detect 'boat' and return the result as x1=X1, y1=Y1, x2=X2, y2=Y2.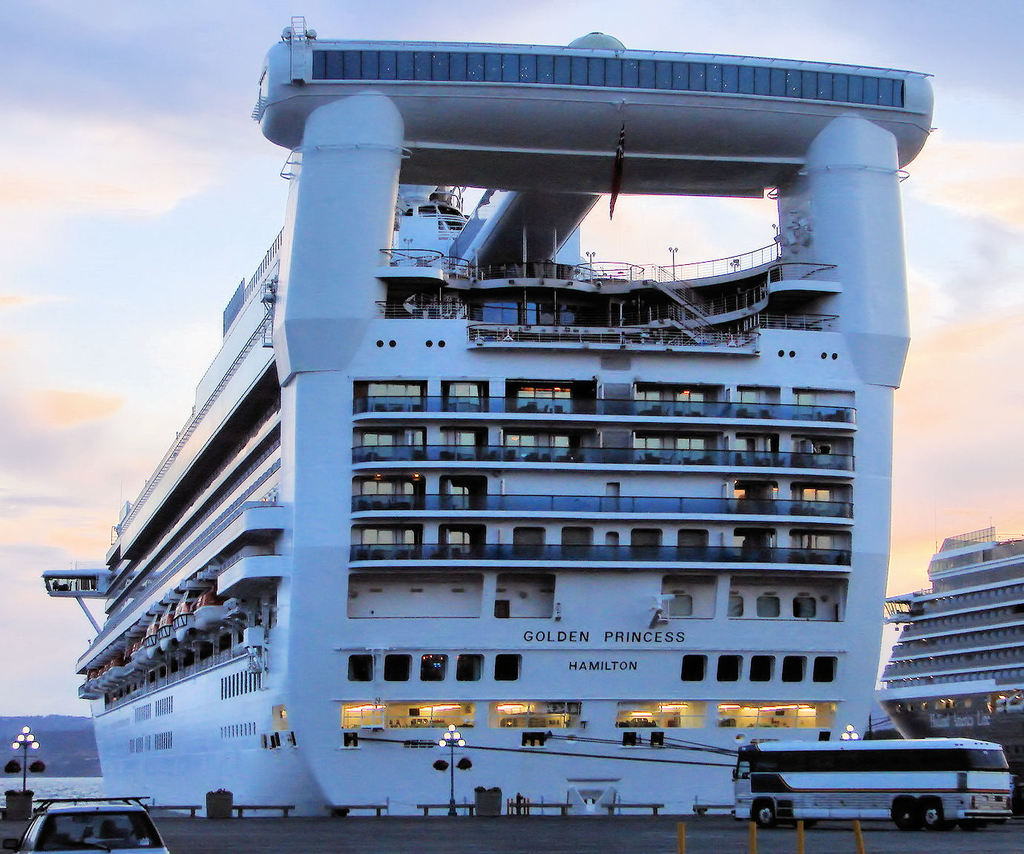
x1=39, y1=14, x2=937, y2=818.
